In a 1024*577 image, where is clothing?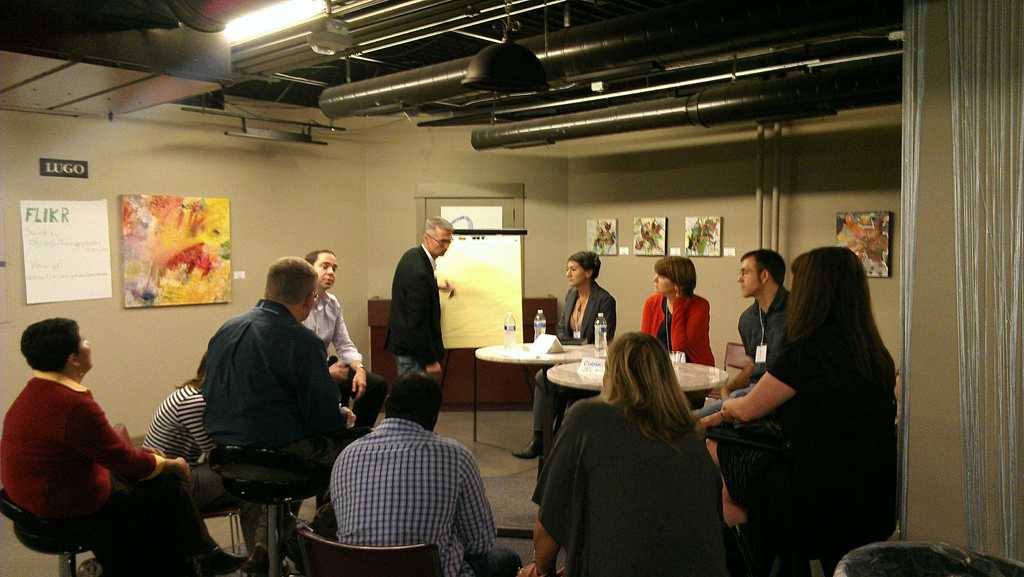
<bbox>539, 365, 746, 572</bbox>.
